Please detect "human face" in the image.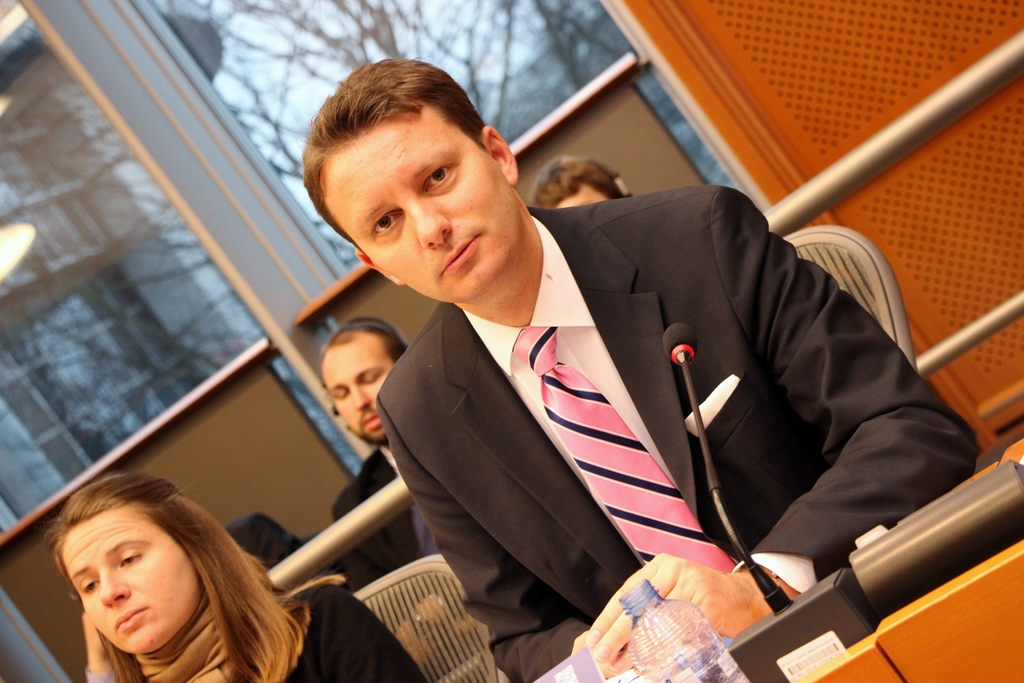
pyautogui.locateOnScreen(61, 520, 200, 655).
